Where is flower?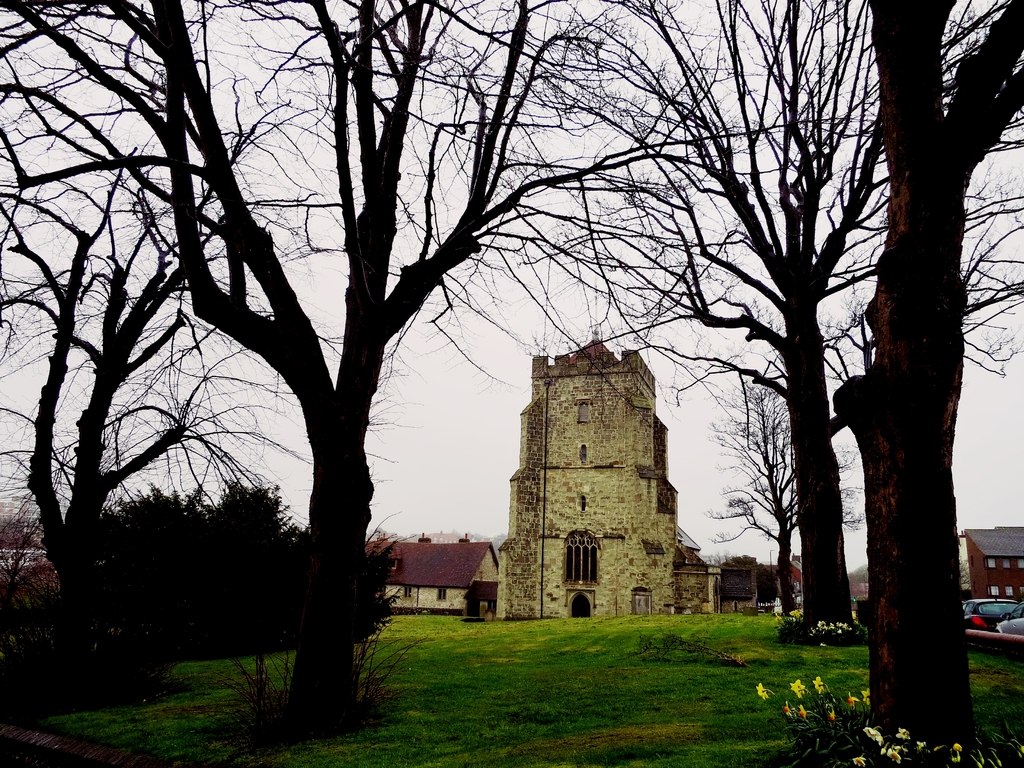
[x1=860, y1=723, x2=883, y2=742].
